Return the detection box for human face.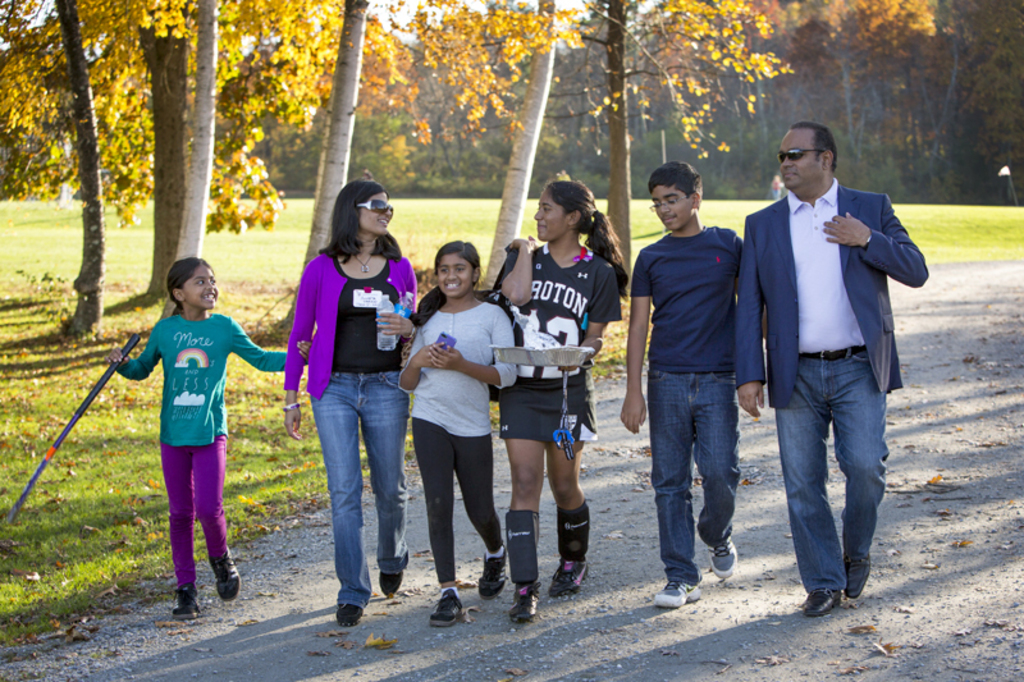
crop(774, 128, 824, 186).
